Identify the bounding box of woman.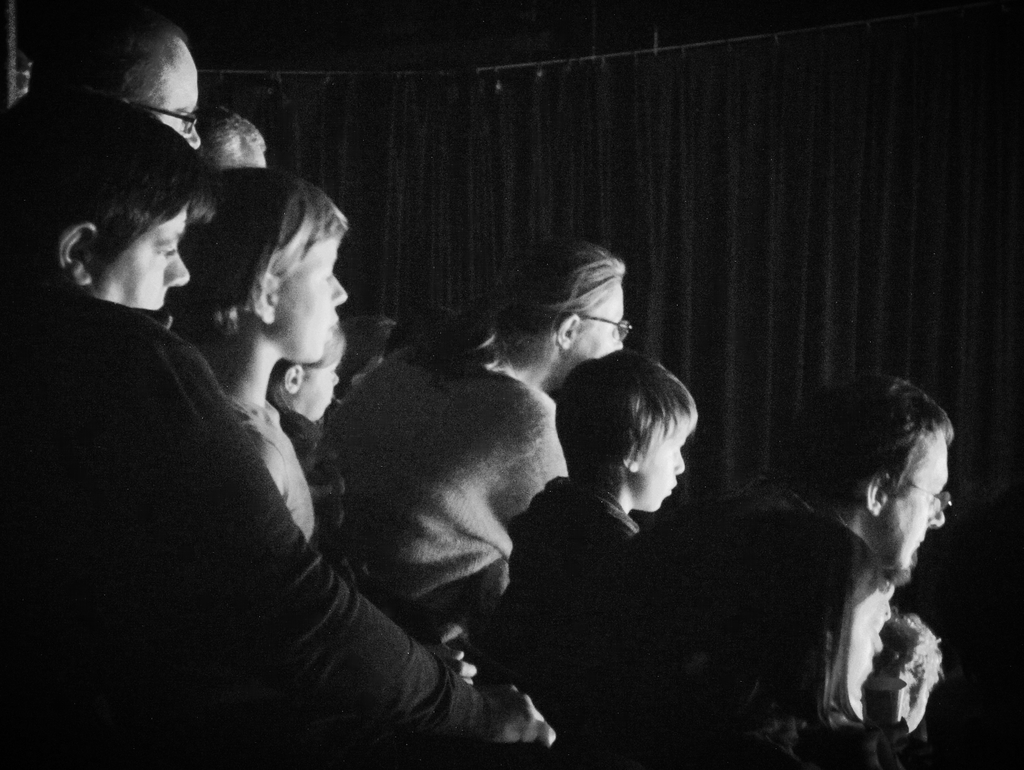
{"x1": 316, "y1": 239, "x2": 627, "y2": 653}.
